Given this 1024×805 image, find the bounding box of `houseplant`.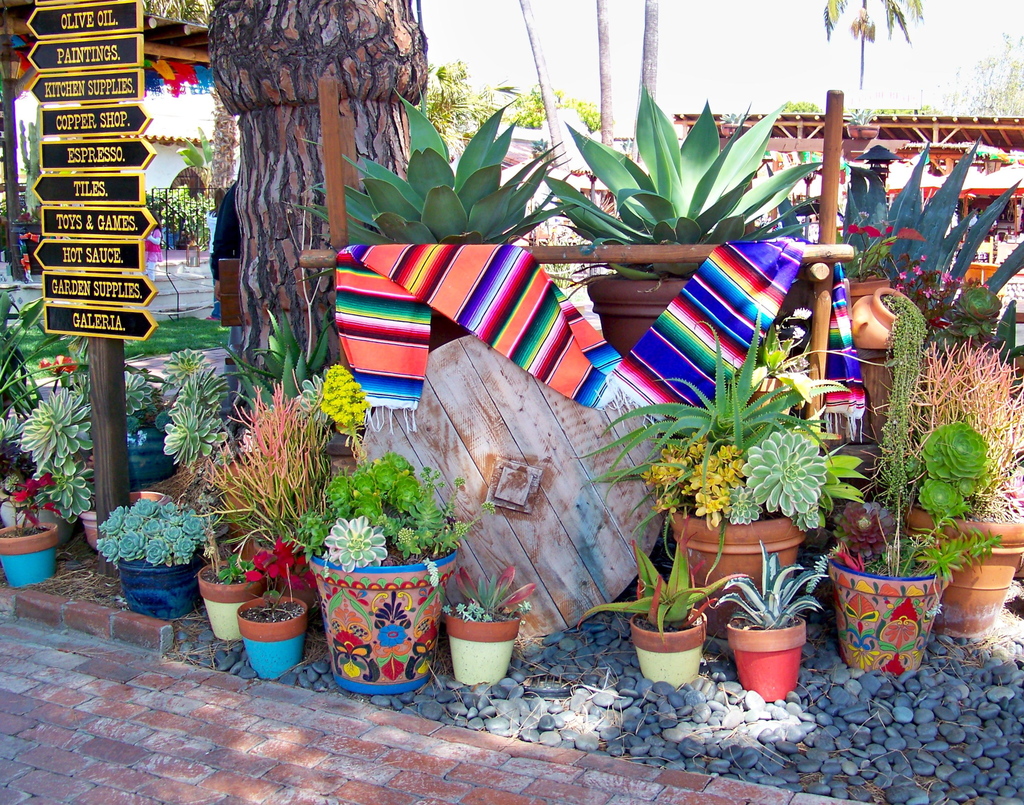
[591,314,868,602].
